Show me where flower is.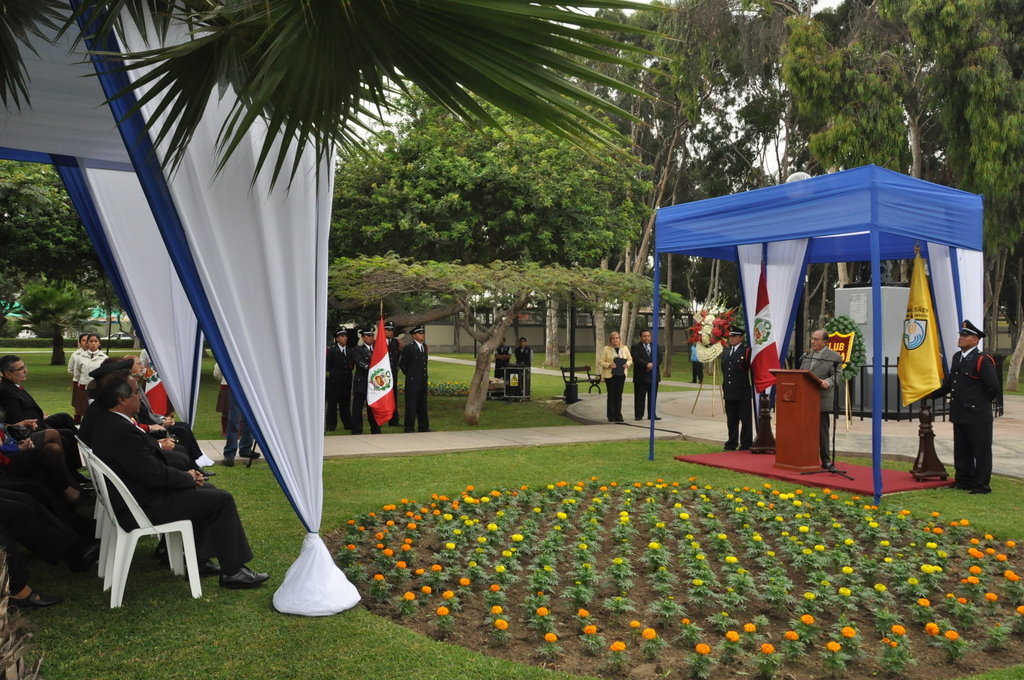
flower is at <bbox>634, 482, 641, 490</bbox>.
